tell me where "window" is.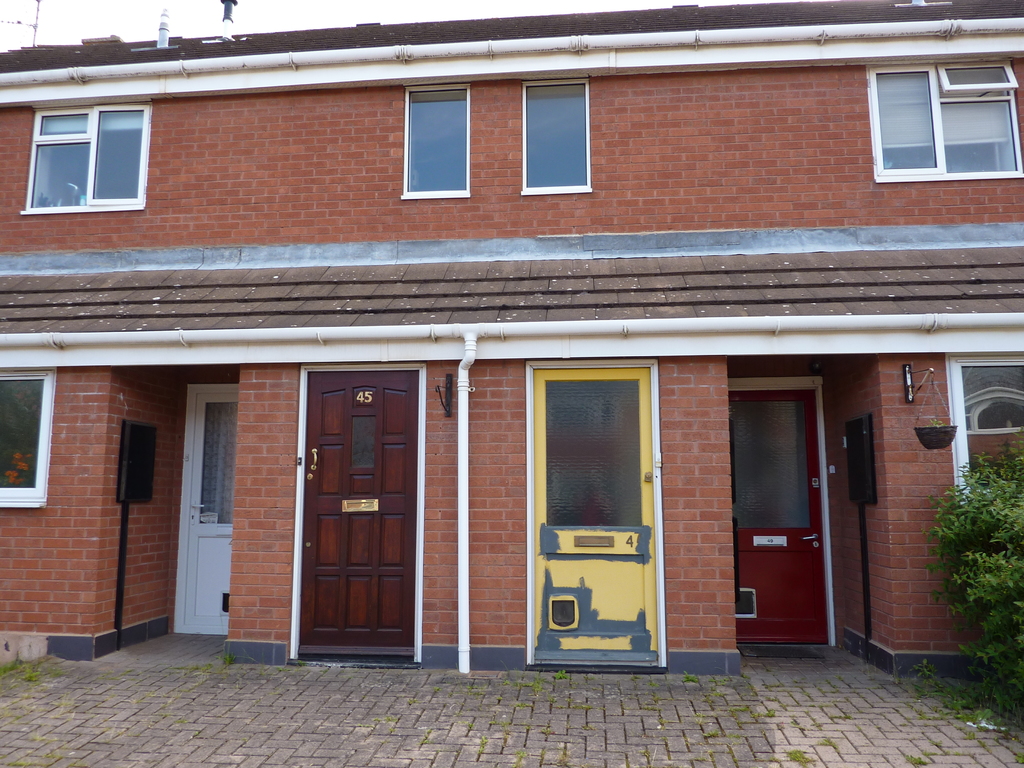
"window" is at [left=521, top=77, right=590, bottom=197].
